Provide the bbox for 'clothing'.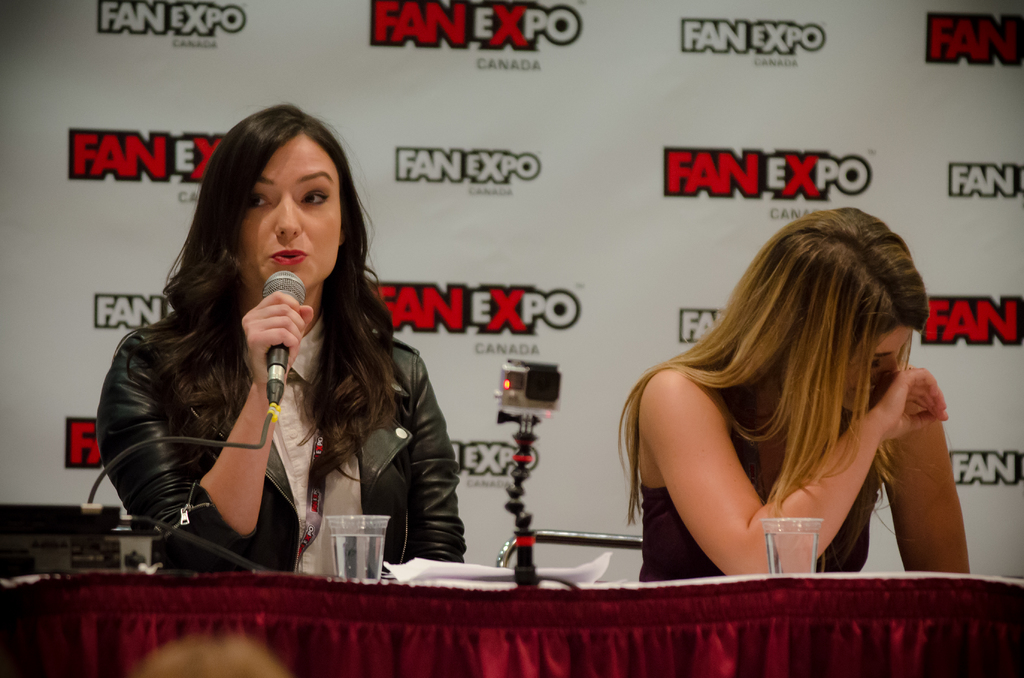
x1=645 y1=374 x2=880 y2=580.
